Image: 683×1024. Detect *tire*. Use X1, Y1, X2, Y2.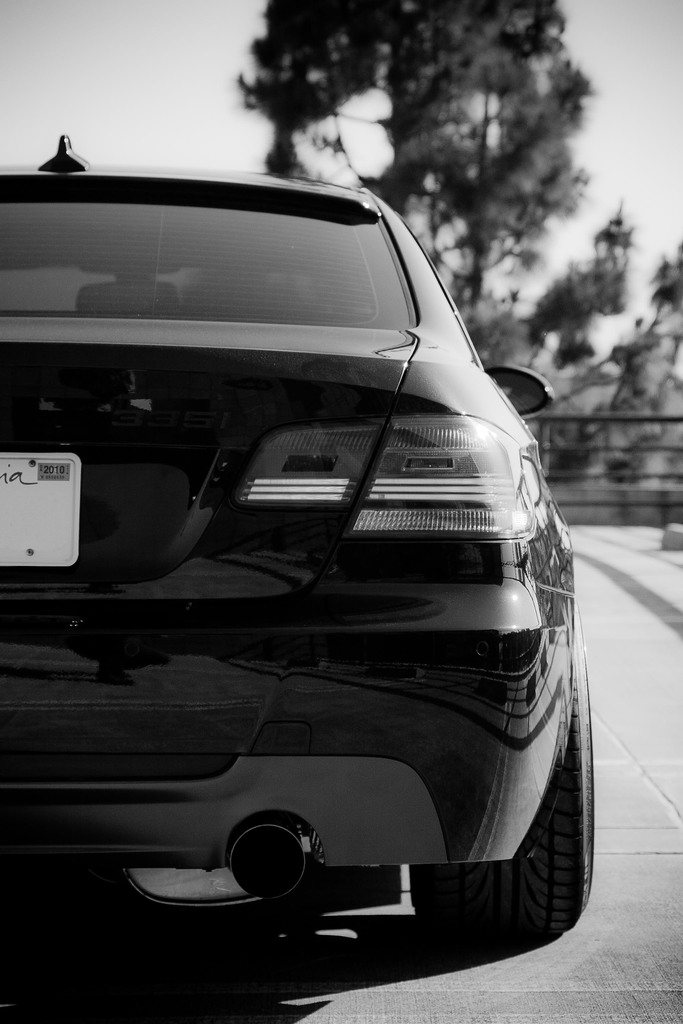
402, 599, 605, 937.
